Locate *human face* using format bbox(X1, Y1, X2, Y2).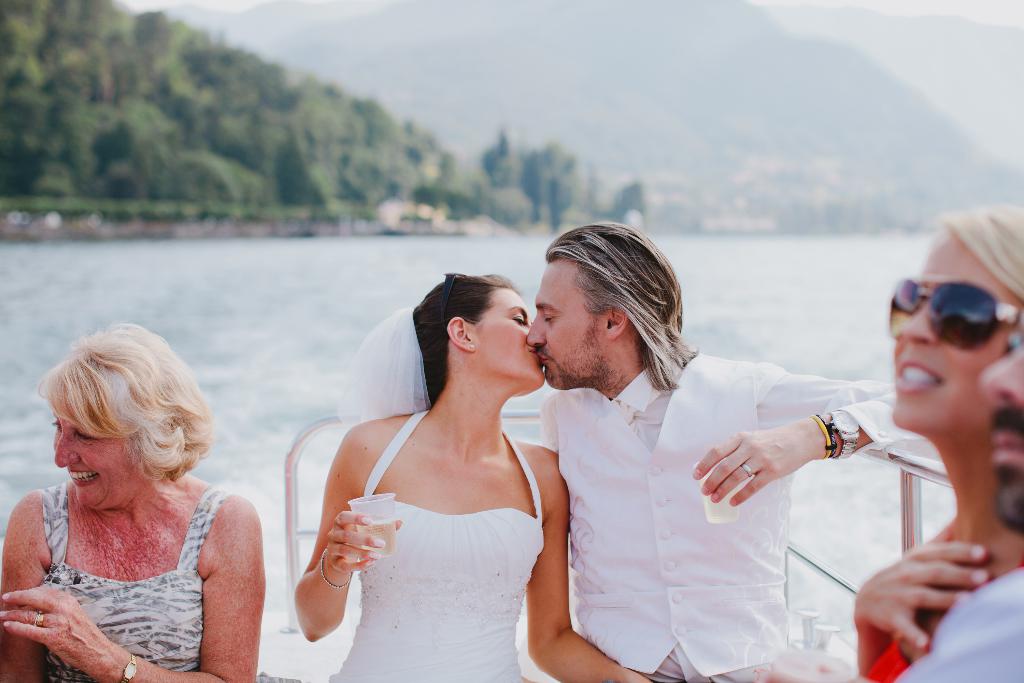
bbox(978, 318, 1023, 529).
